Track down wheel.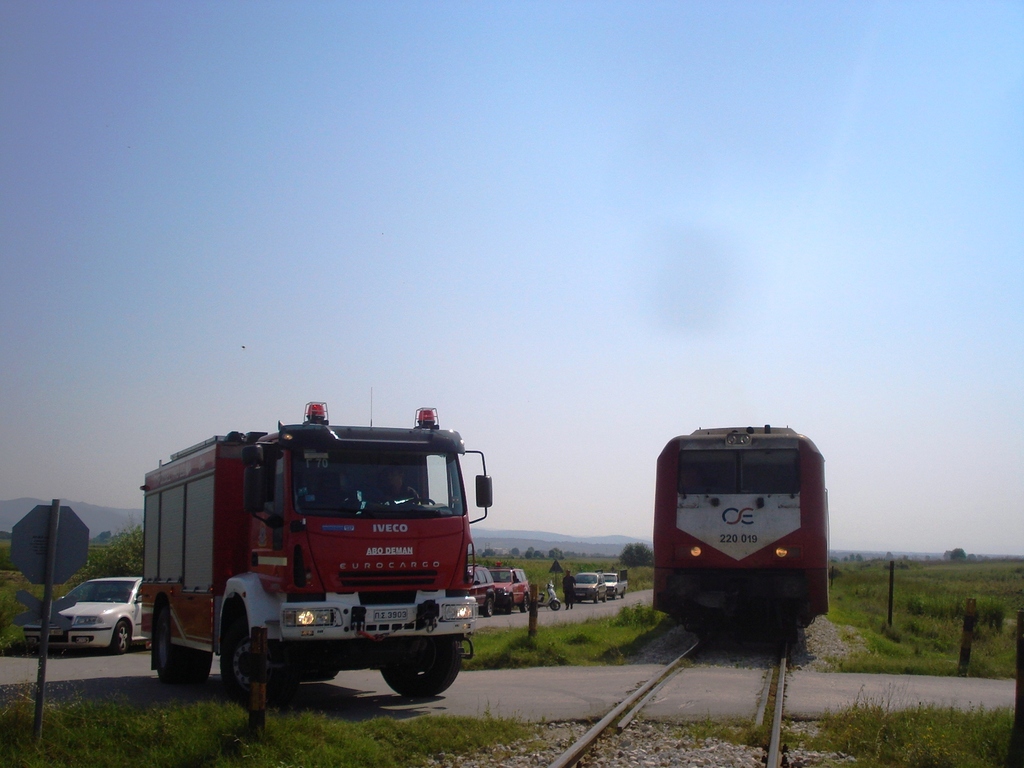
Tracked to {"left": 576, "top": 595, "right": 583, "bottom": 602}.
